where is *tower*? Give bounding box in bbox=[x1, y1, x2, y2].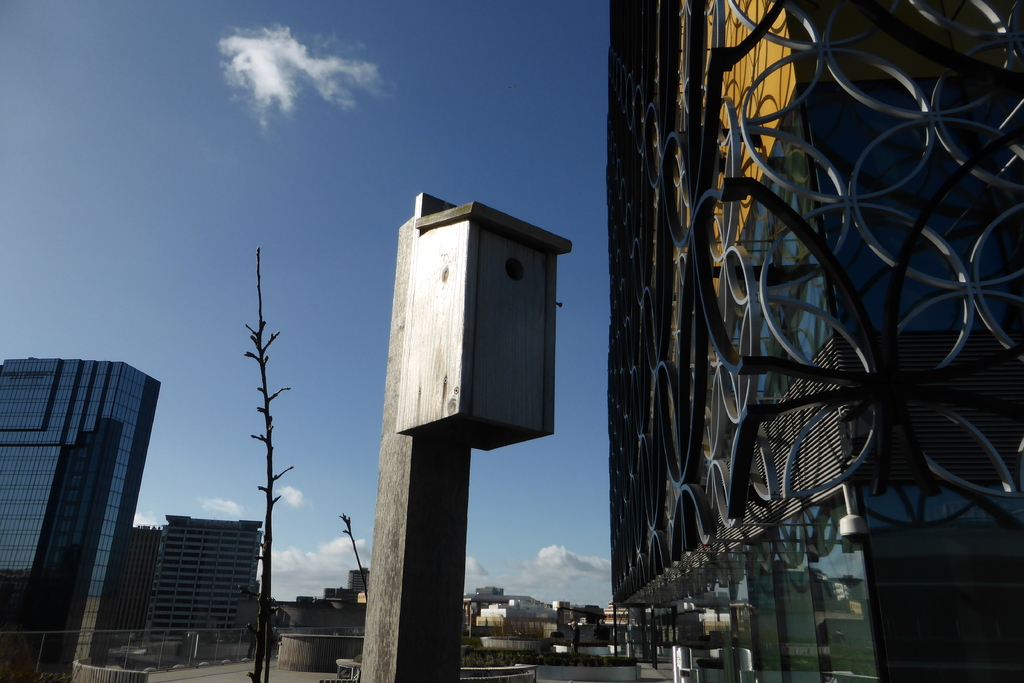
bbox=[125, 507, 273, 658].
